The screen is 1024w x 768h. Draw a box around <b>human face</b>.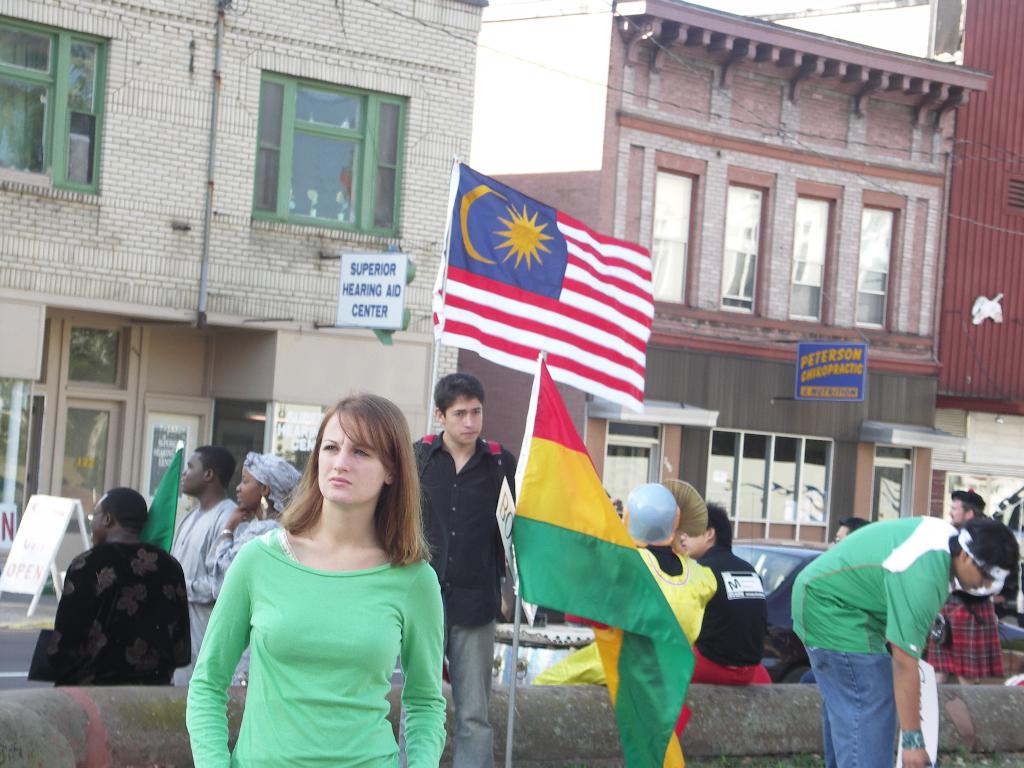
bbox(955, 561, 993, 595).
